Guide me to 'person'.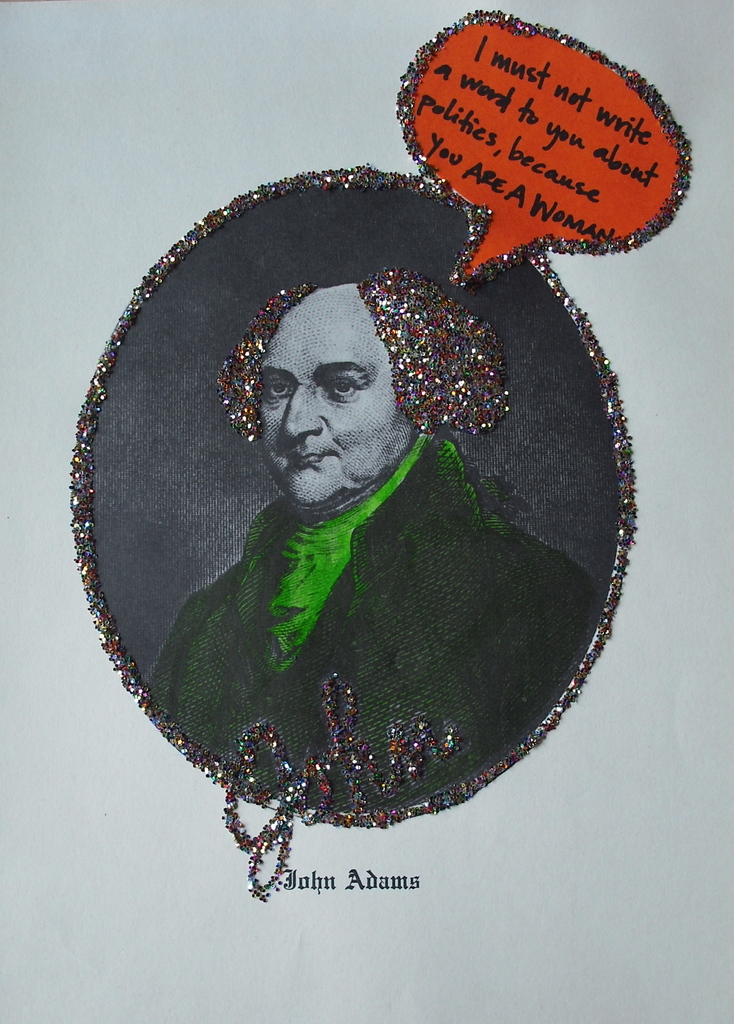
Guidance: x1=164 y1=236 x2=535 y2=790.
